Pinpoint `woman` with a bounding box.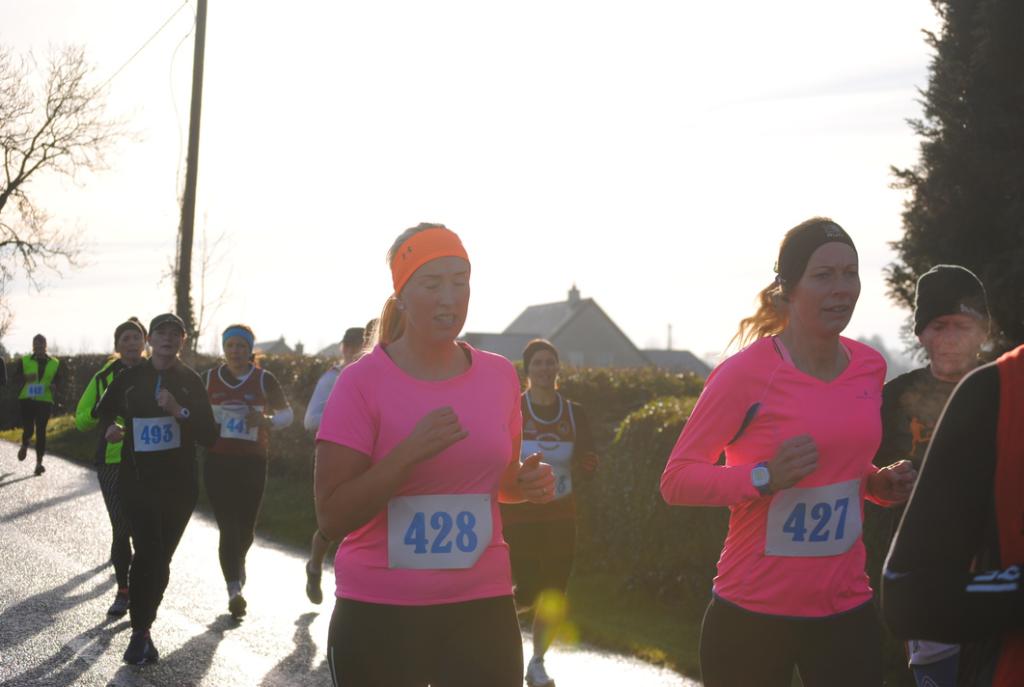
314 221 559 686.
